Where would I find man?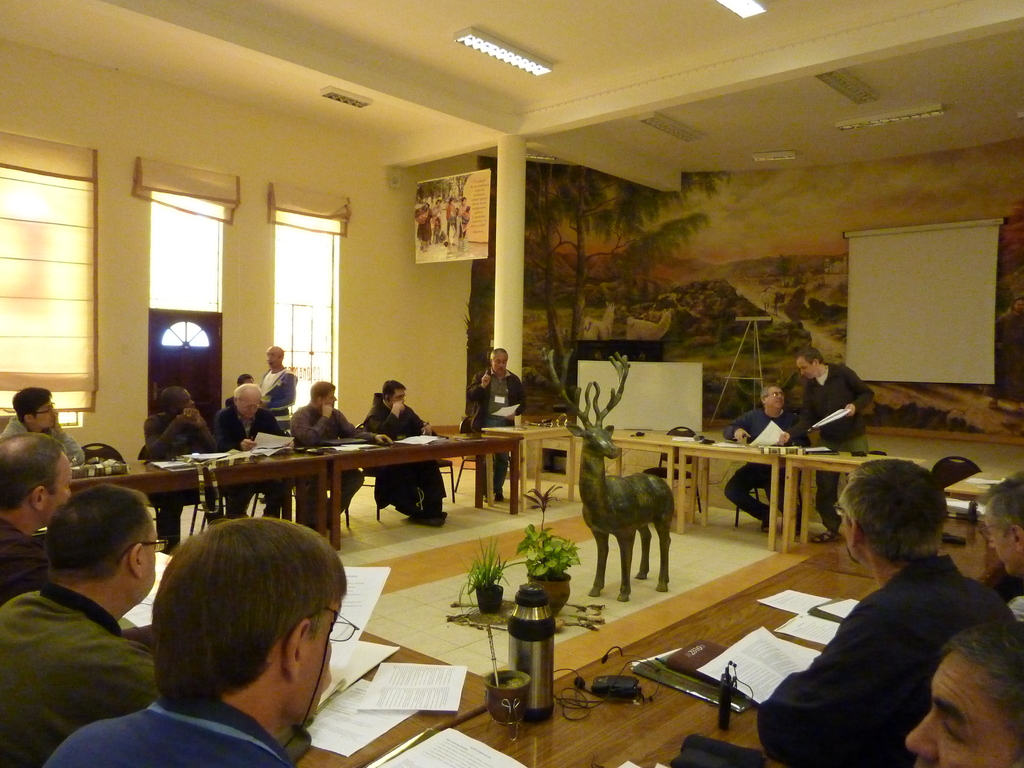
At box(4, 387, 93, 464).
